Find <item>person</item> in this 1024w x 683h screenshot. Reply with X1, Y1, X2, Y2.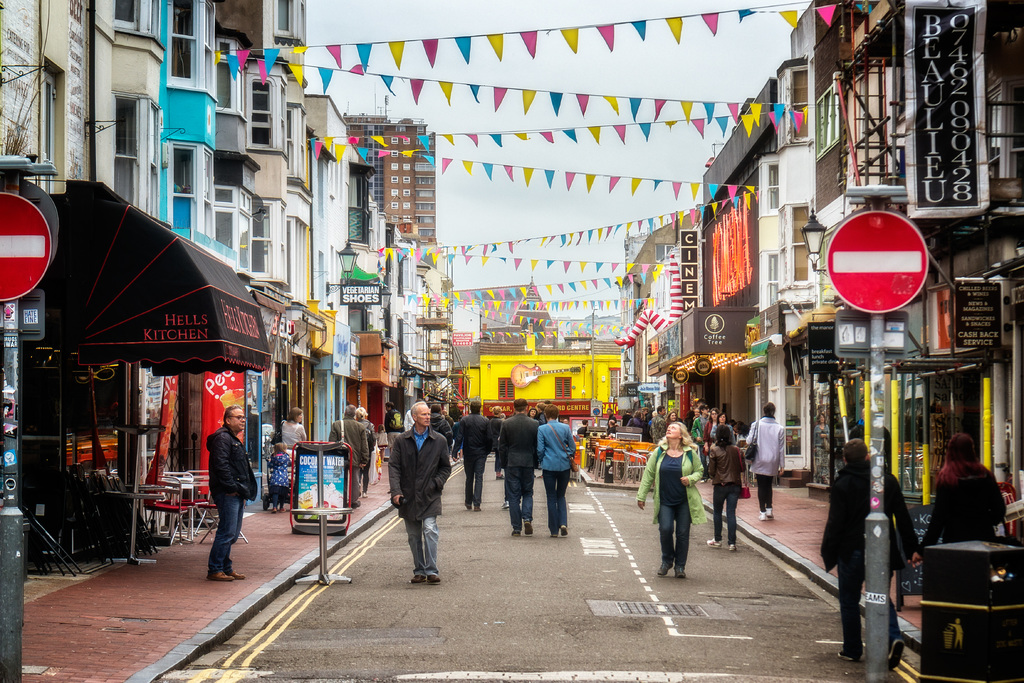
357, 400, 372, 496.
